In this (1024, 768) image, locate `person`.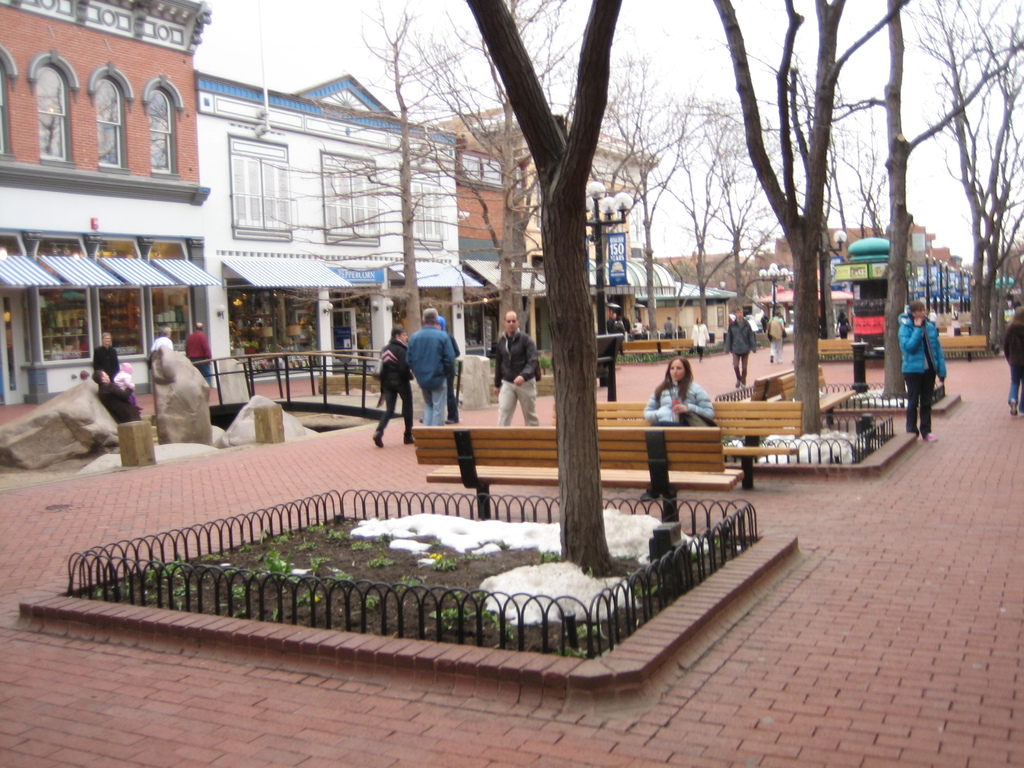
Bounding box: <region>487, 307, 543, 429</region>.
